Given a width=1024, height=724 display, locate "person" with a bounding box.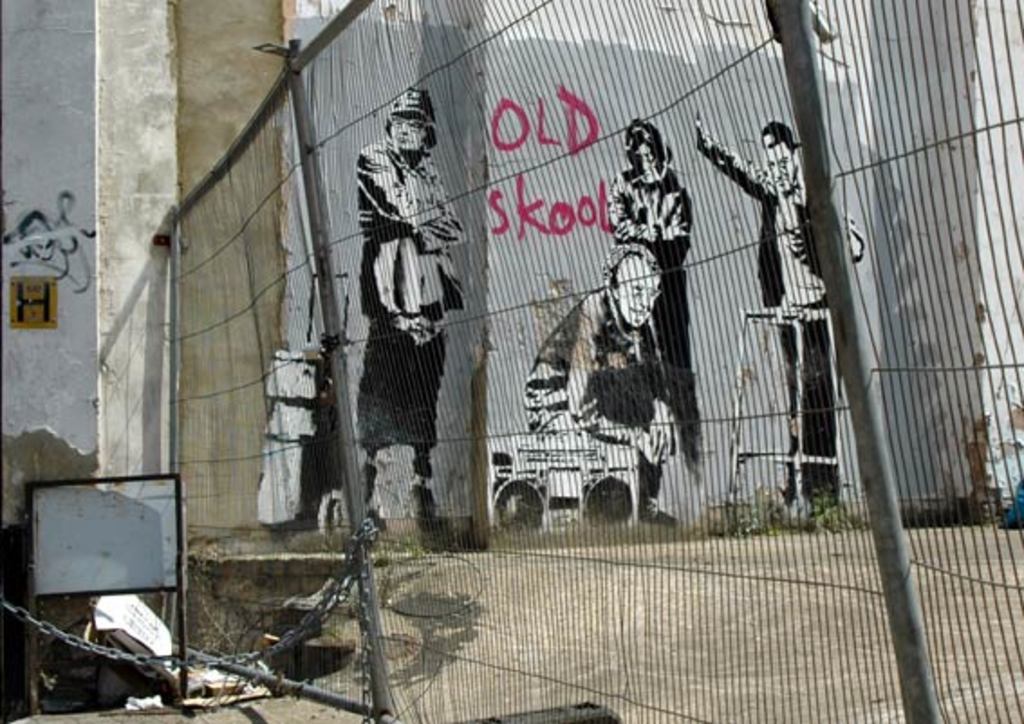
Located: 518, 238, 690, 525.
